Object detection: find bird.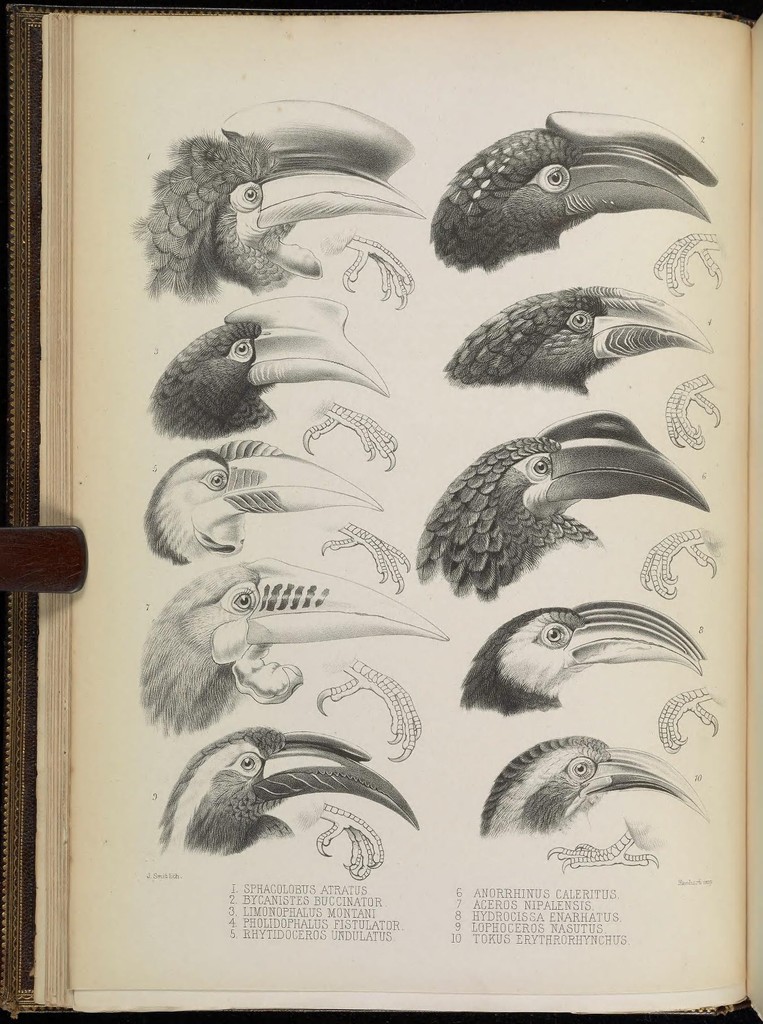
438/285/719/391.
